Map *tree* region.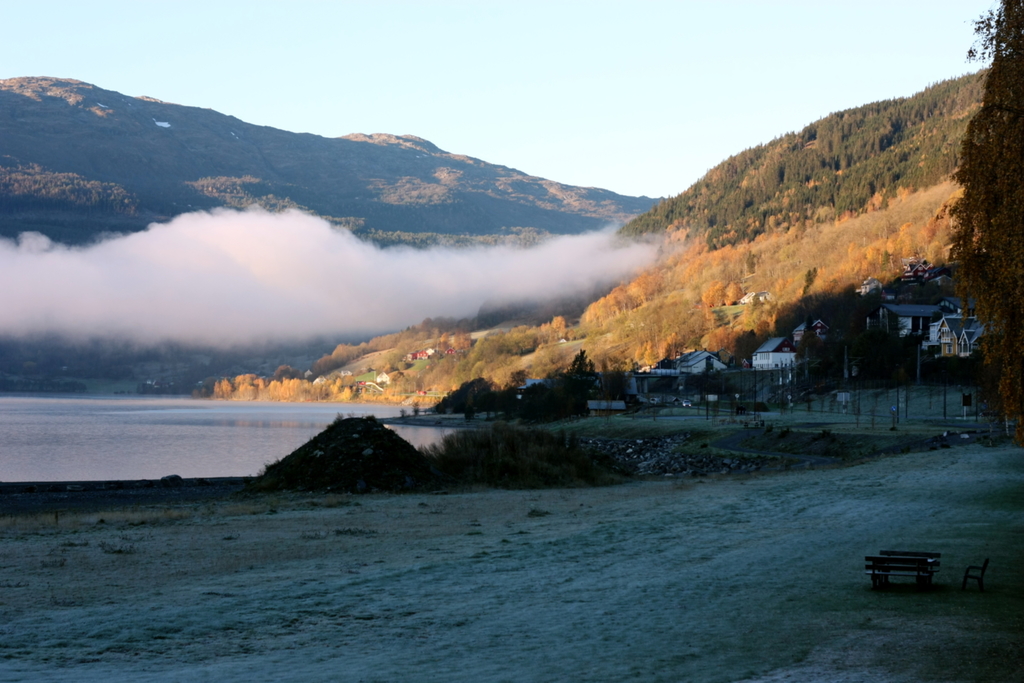
Mapped to [left=608, top=0, right=1023, bottom=457].
